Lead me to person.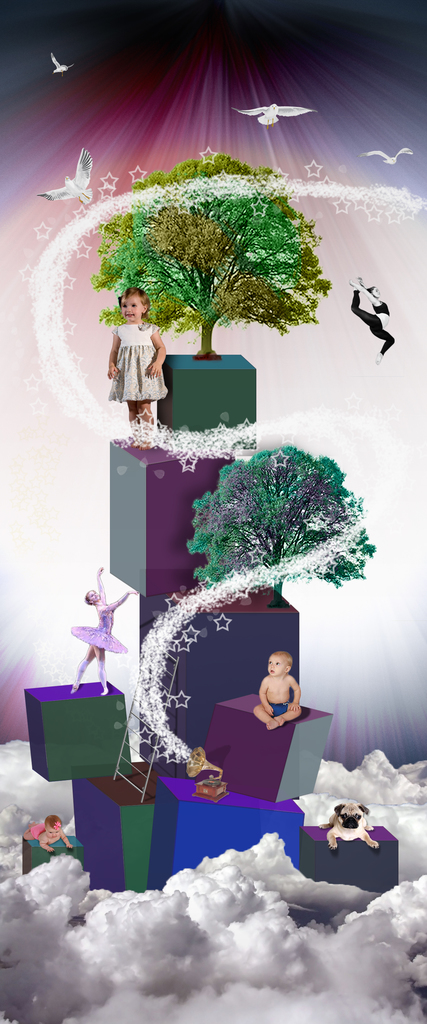
Lead to (251, 652, 308, 732).
